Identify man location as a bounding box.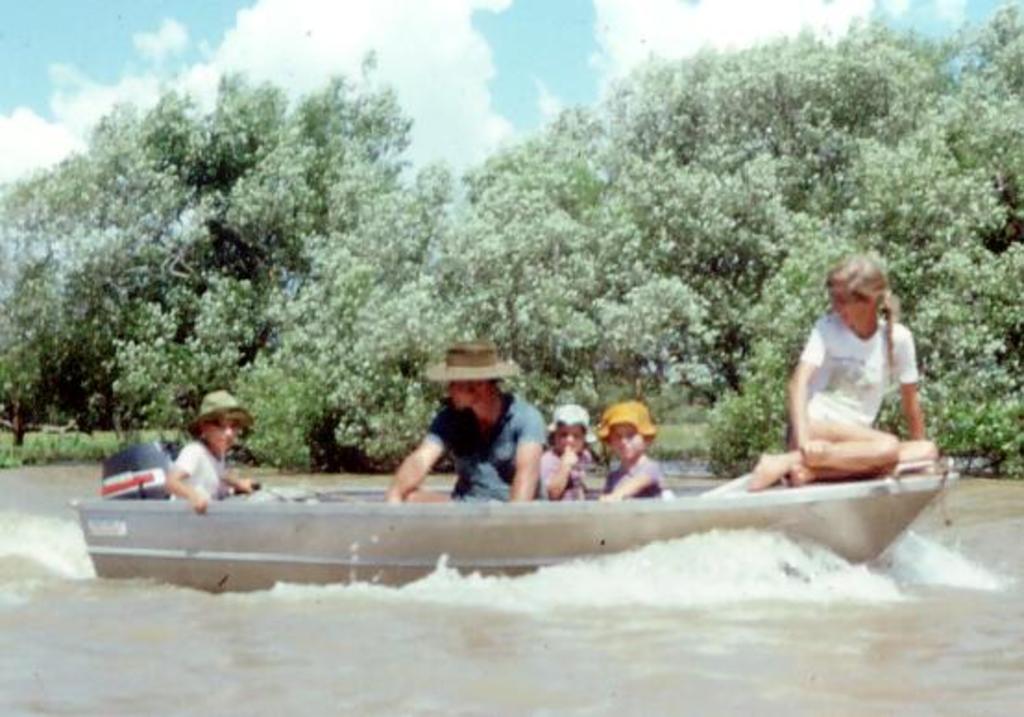
<region>383, 344, 545, 506</region>.
